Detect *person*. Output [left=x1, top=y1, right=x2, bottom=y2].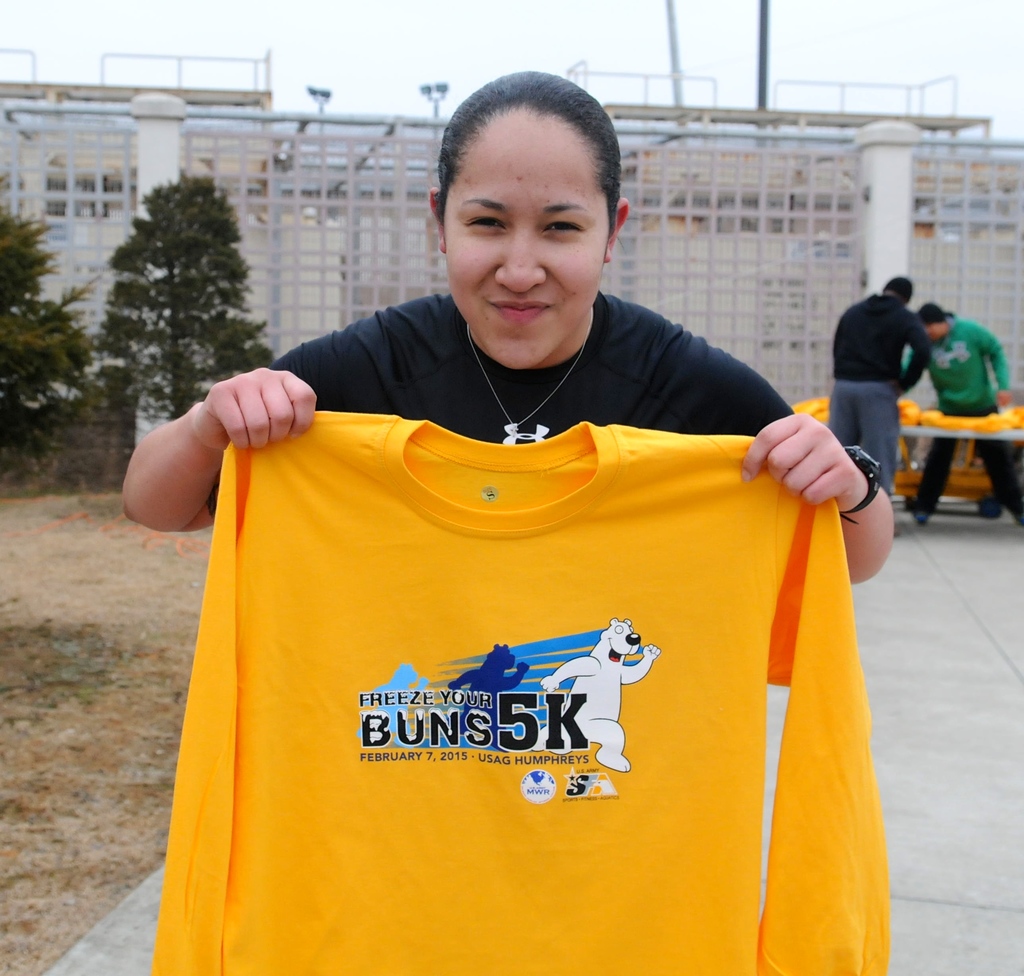
[left=818, top=271, right=928, bottom=490].
